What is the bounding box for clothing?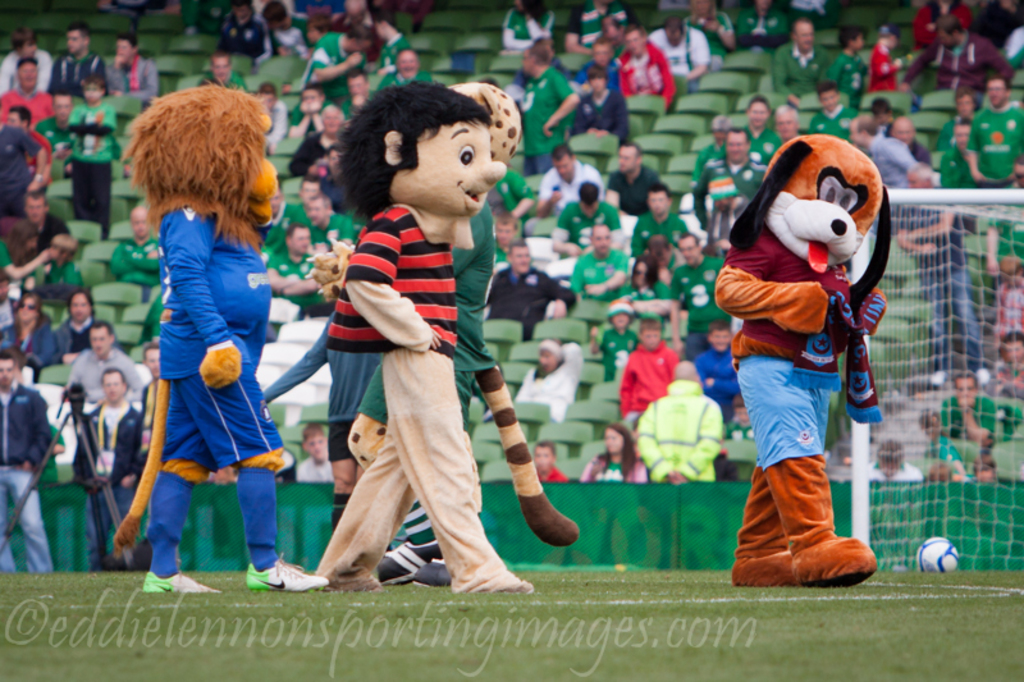
x1=712 y1=235 x2=900 y2=564.
